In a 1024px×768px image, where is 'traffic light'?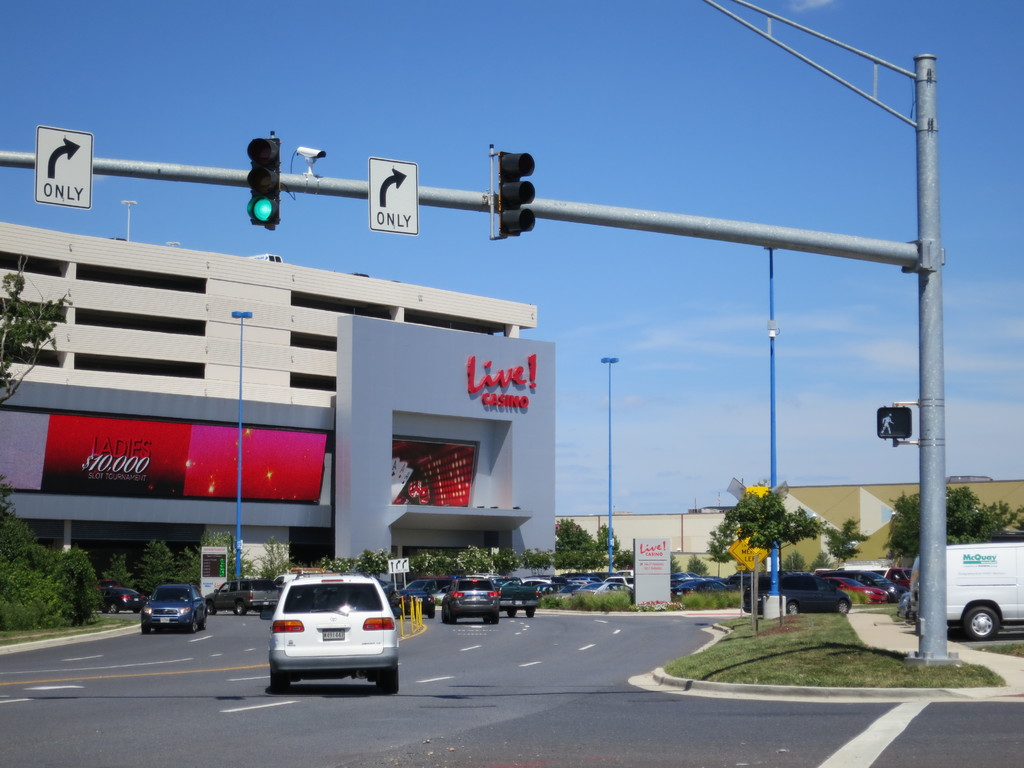
detection(877, 406, 911, 438).
